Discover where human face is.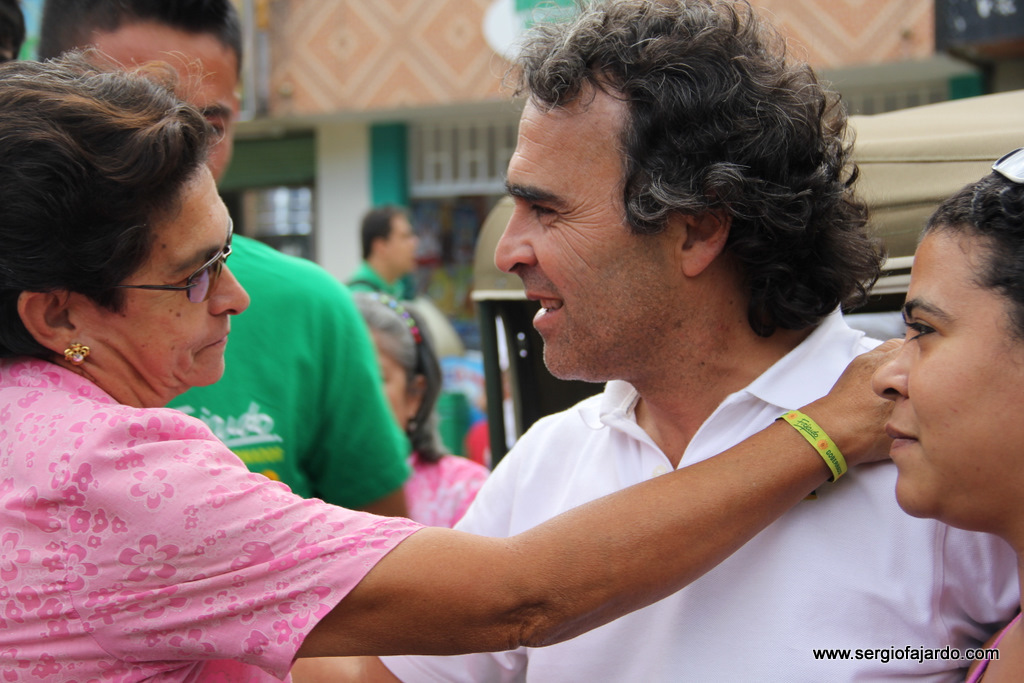
Discovered at 494, 93, 715, 388.
